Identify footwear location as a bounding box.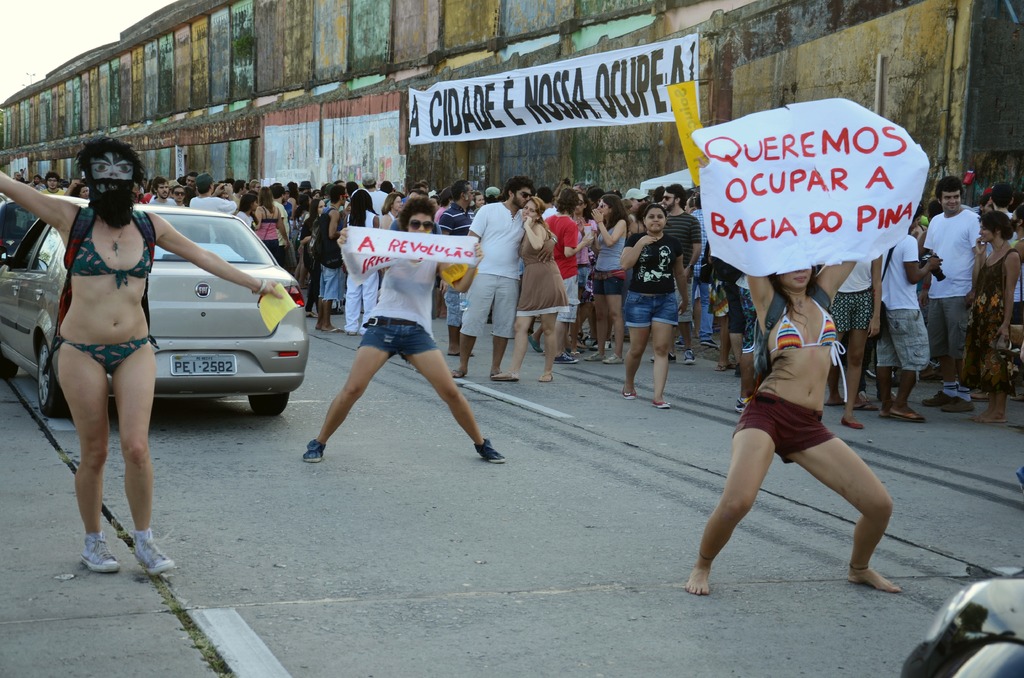
[x1=733, y1=364, x2=740, y2=380].
